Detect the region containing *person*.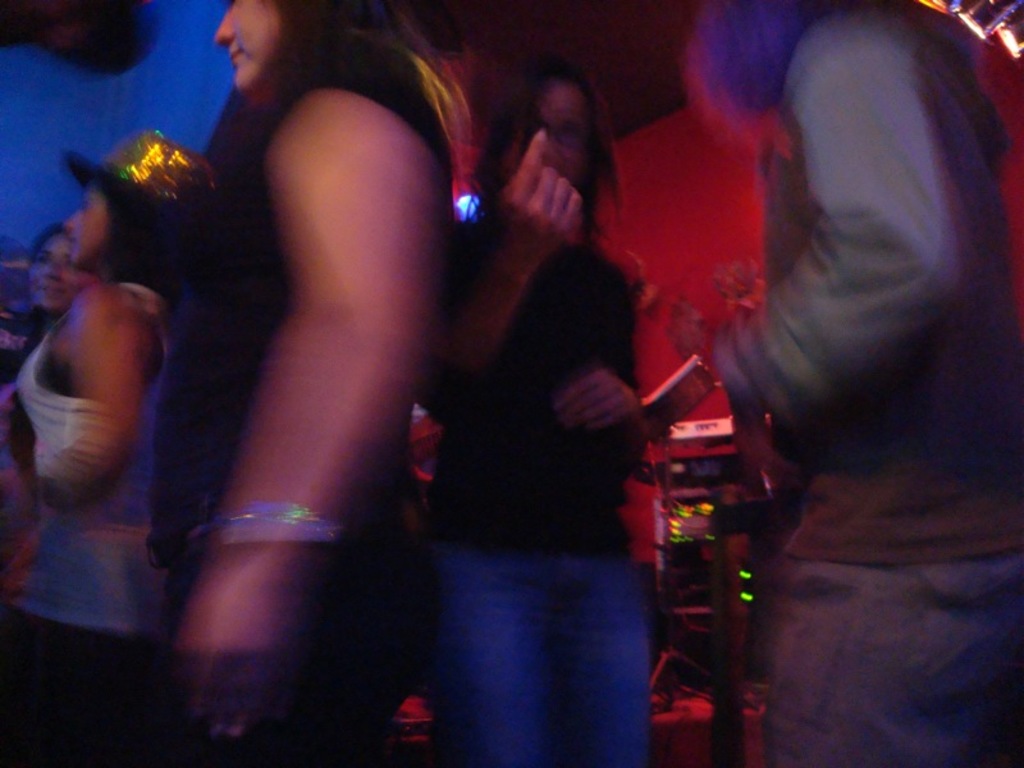
[8, 234, 91, 384].
